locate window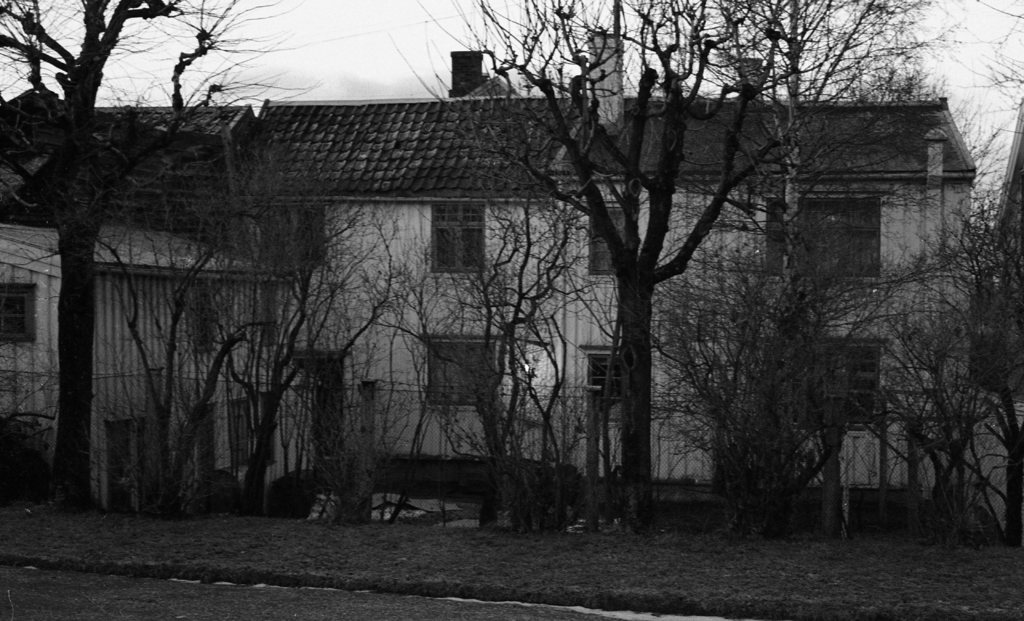
(left=588, top=352, right=634, bottom=424)
